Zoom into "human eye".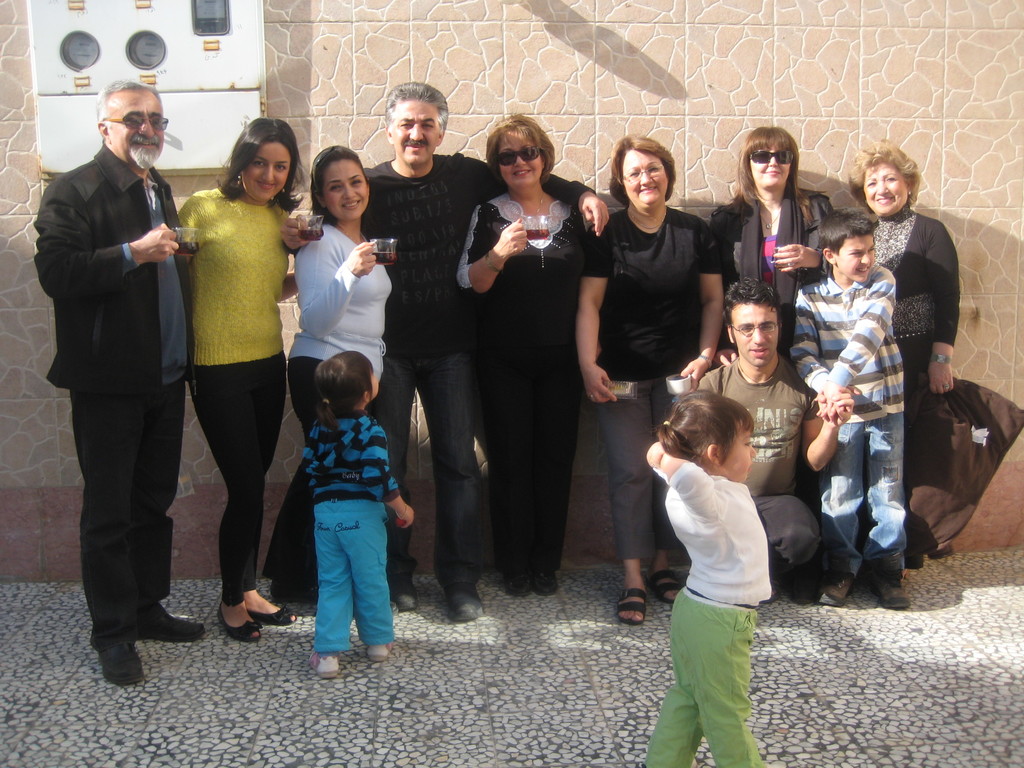
Zoom target: rect(849, 250, 861, 257).
